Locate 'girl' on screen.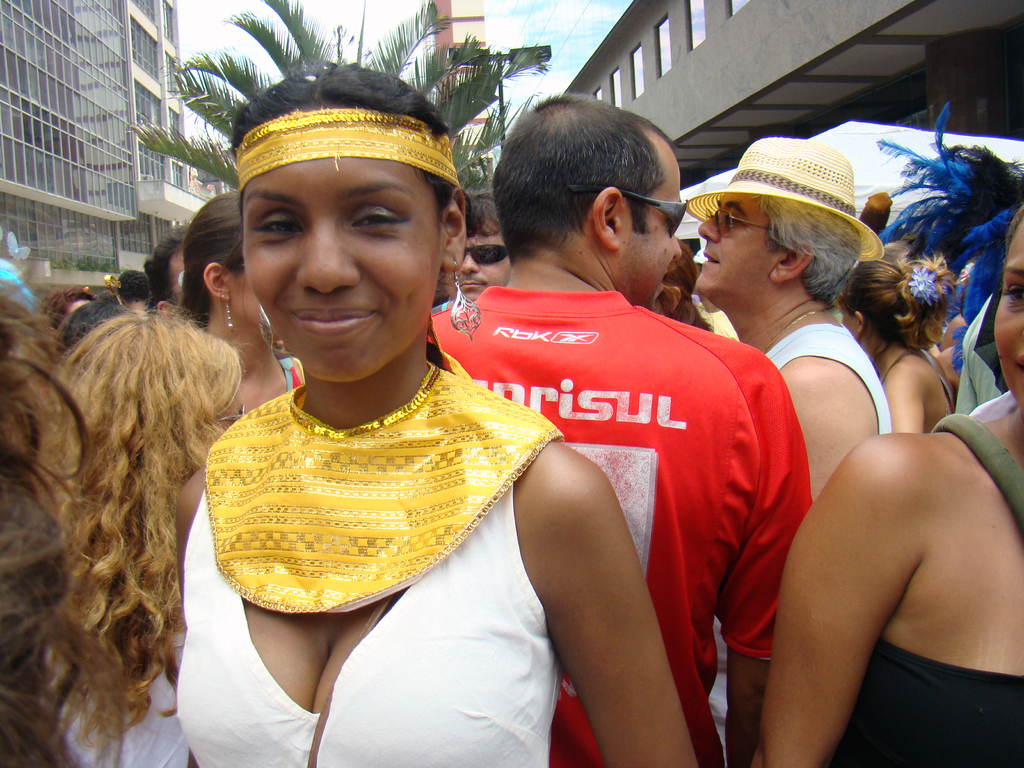
On screen at region(0, 285, 154, 767).
